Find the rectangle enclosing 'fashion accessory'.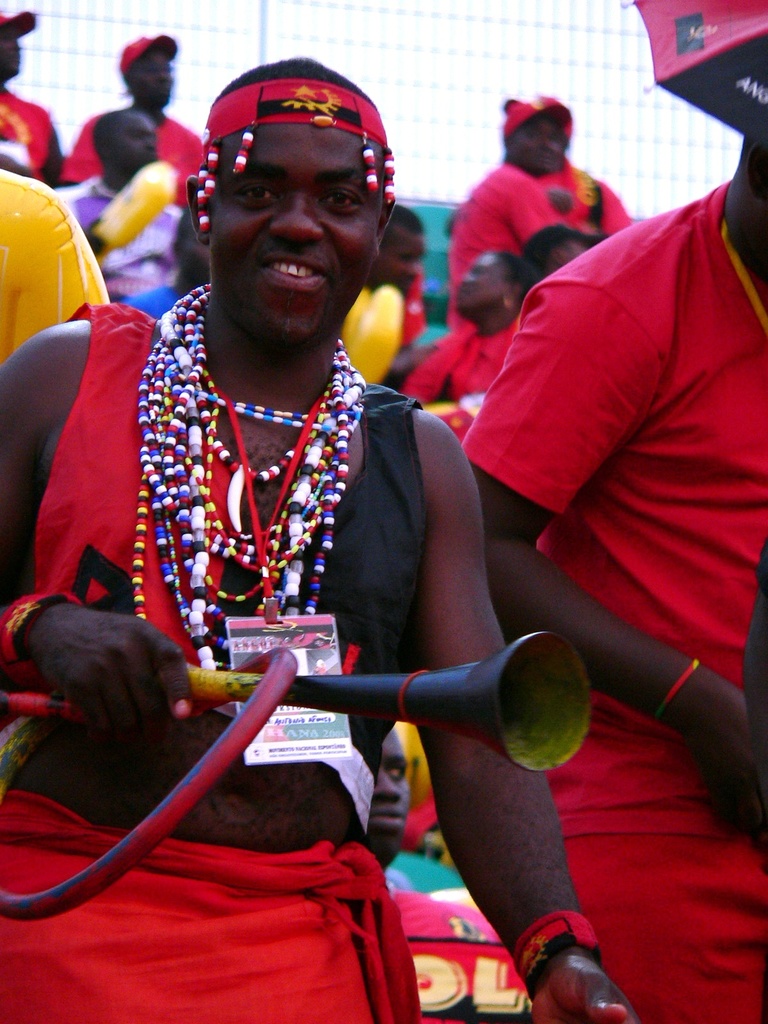
(0,12,40,28).
